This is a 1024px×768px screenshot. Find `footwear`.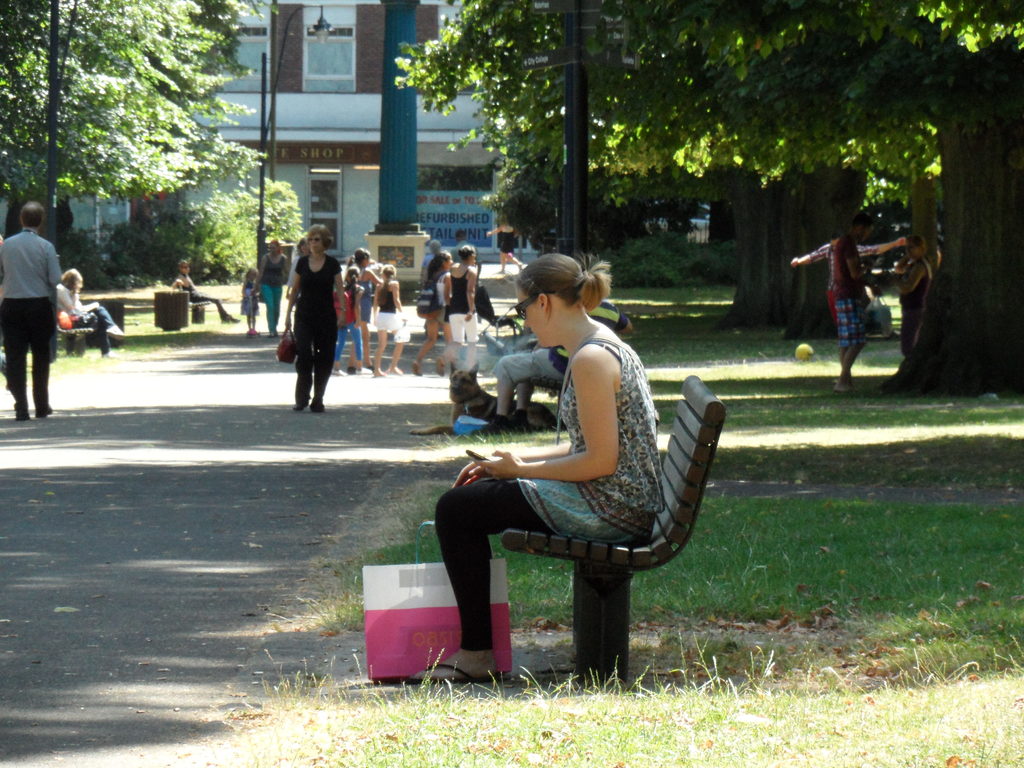
Bounding box: bbox=(357, 366, 370, 371).
